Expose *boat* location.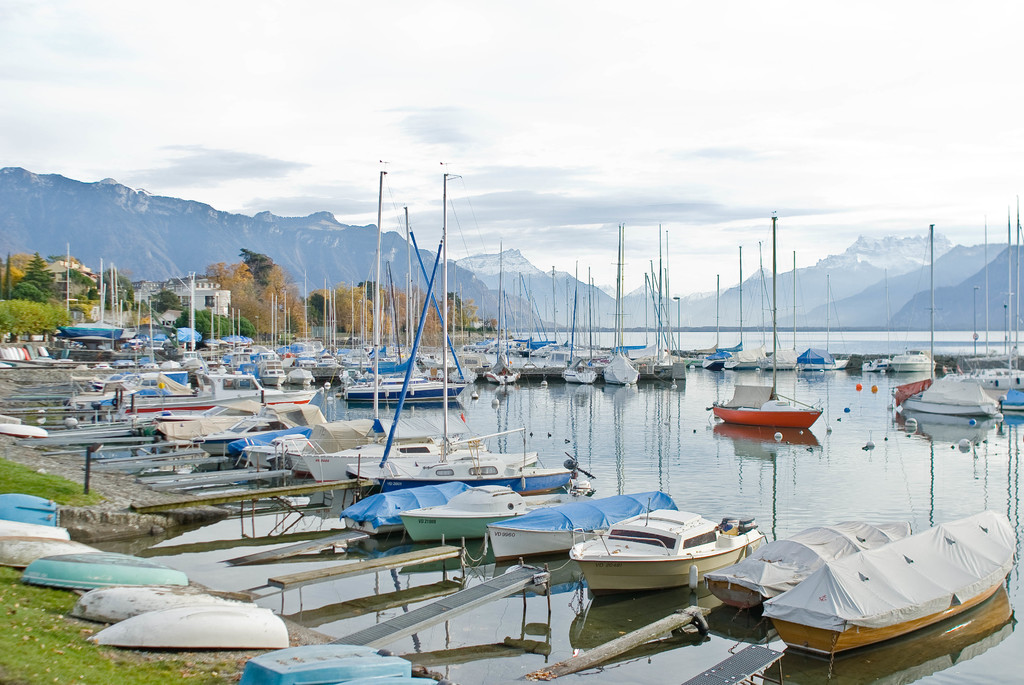
Exposed at {"left": 402, "top": 483, "right": 591, "bottom": 546}.
